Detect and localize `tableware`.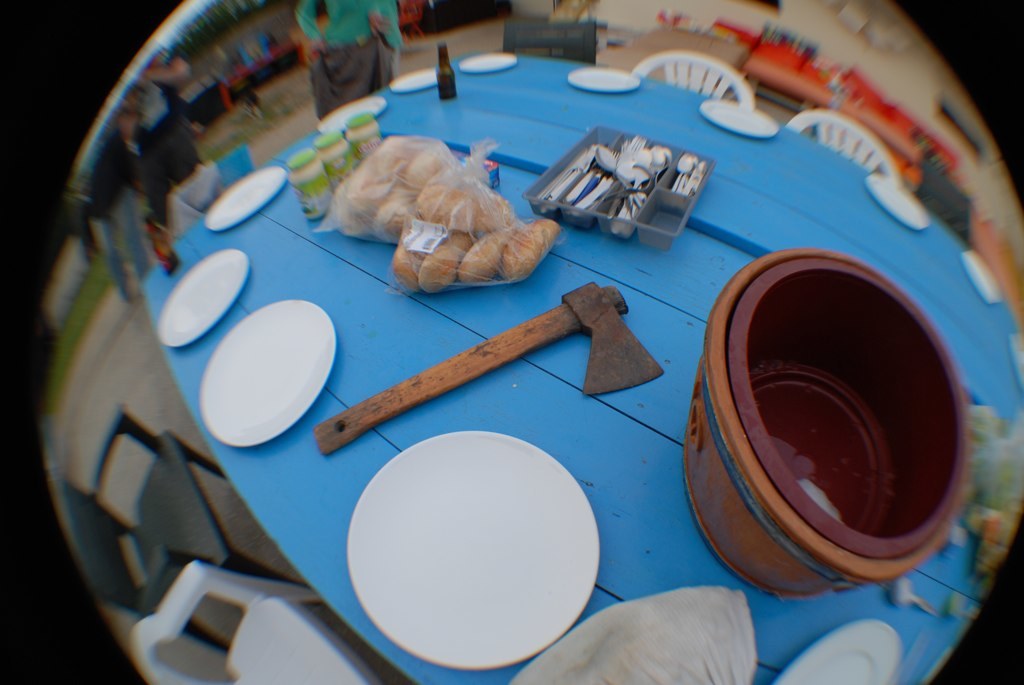
Localized at <box>200,301,337,449</box>.
